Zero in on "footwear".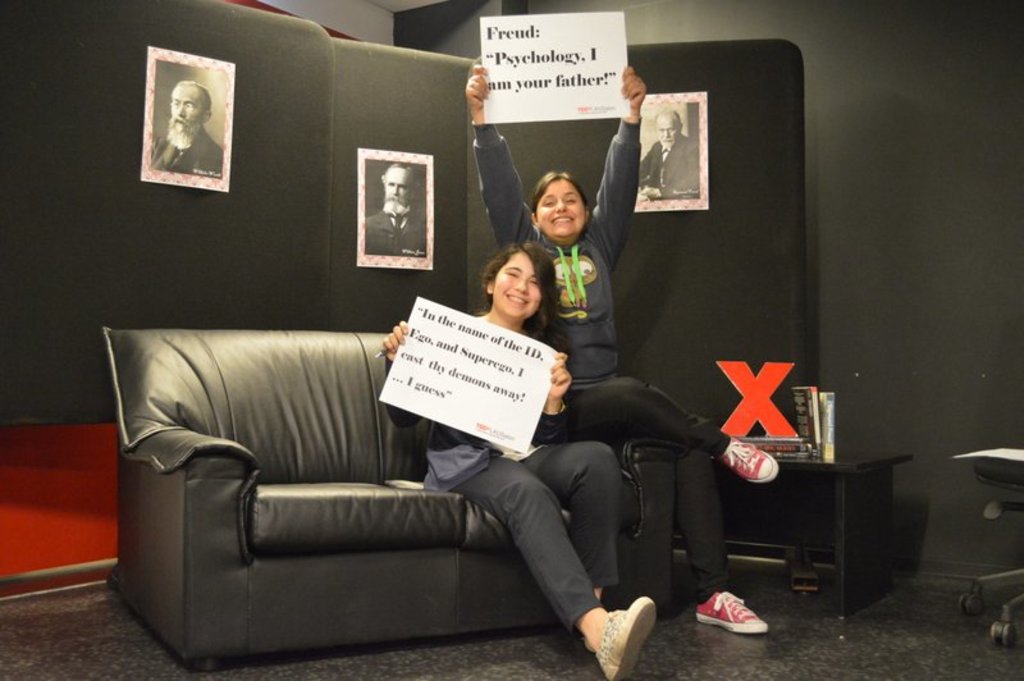
Zeroed in: rect(713, 437, 777, 485).
